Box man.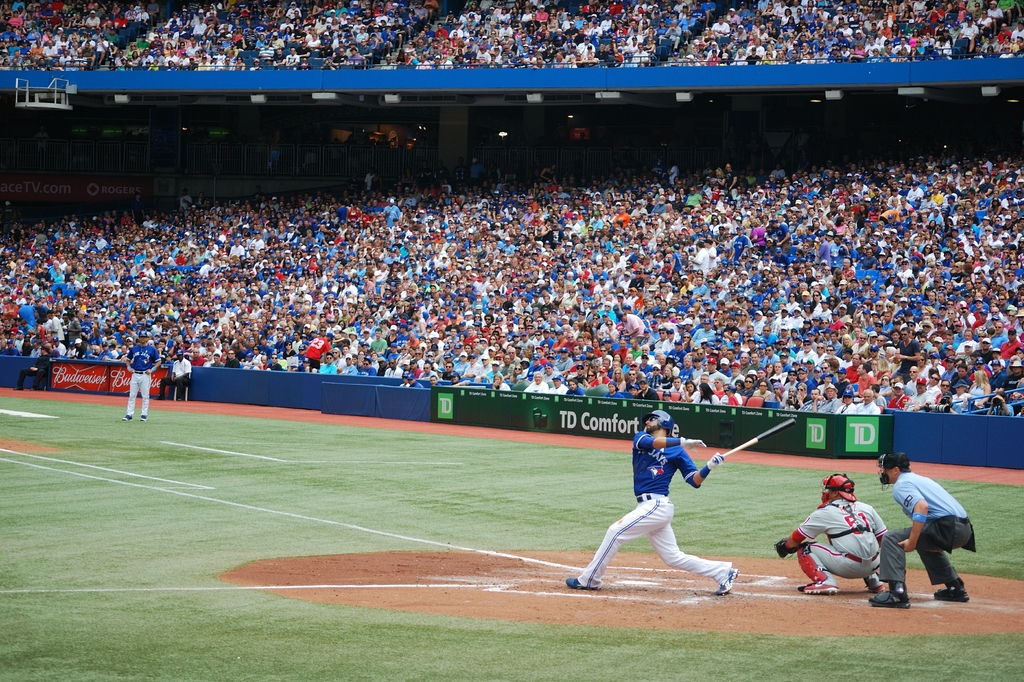
888 379 910 410.
